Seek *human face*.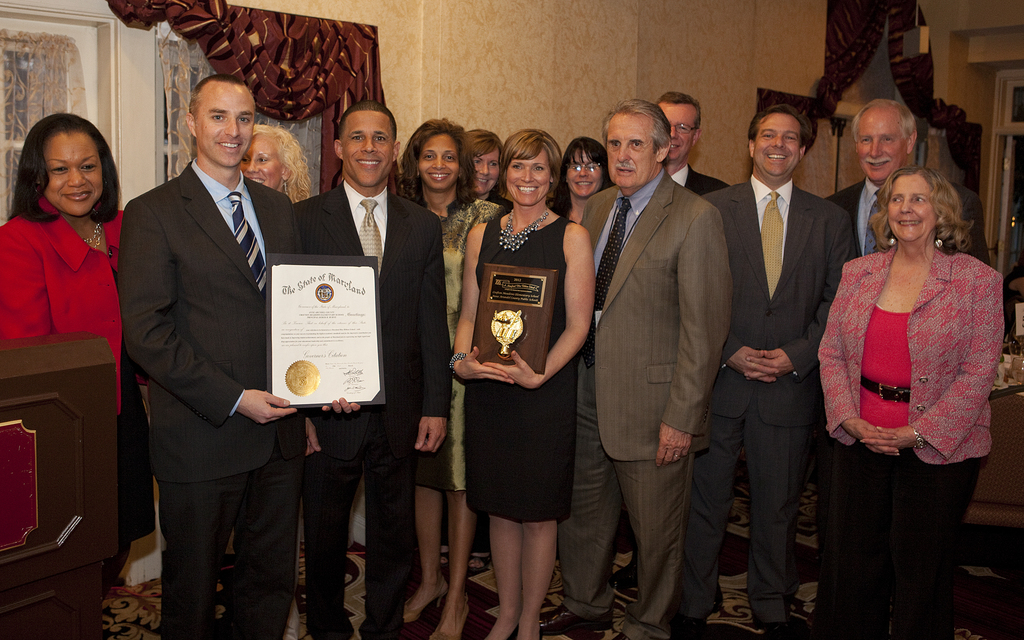
box(470, 149, 499, 195).
